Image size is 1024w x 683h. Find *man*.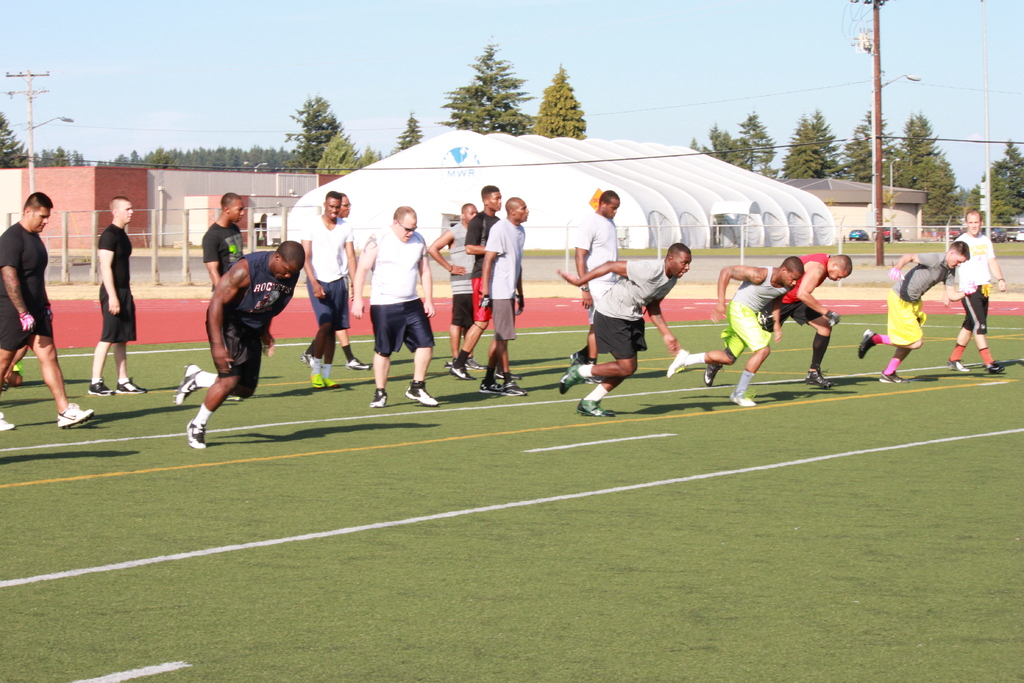
left=858, top=237, right=975, bottom=387.
